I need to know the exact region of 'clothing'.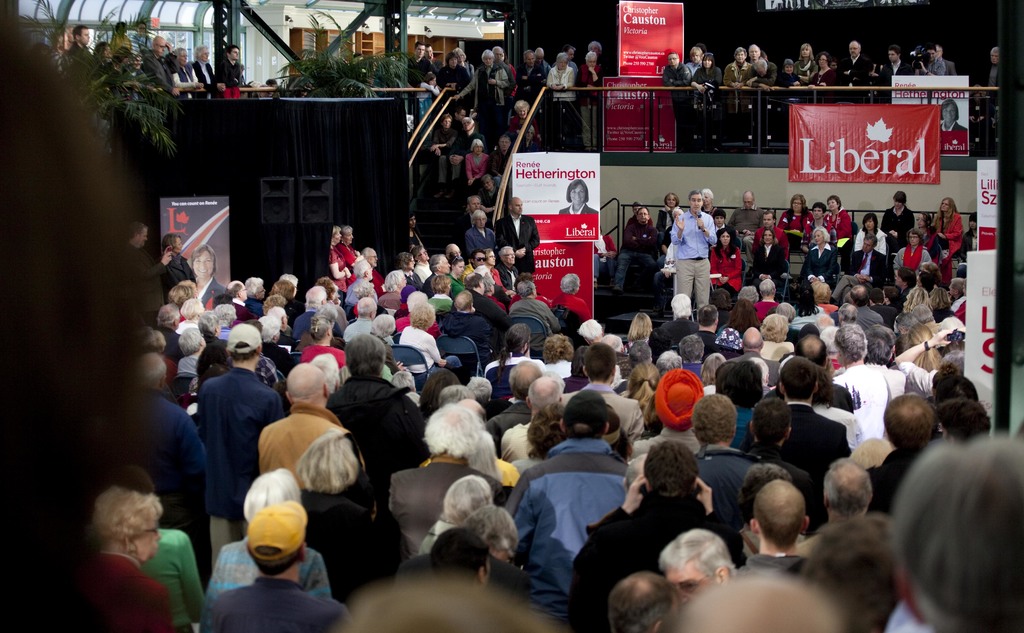
Region: 163, 247, 194, 297.
